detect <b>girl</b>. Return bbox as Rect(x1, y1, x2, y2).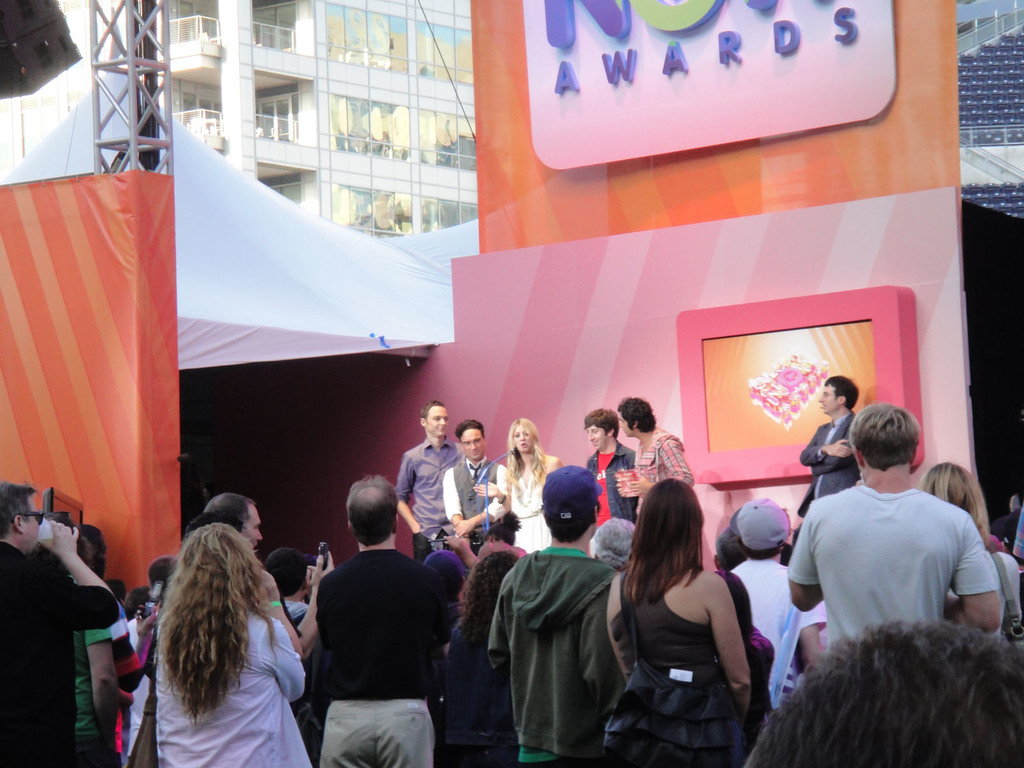
Rect(712, 572, 774, 767).
